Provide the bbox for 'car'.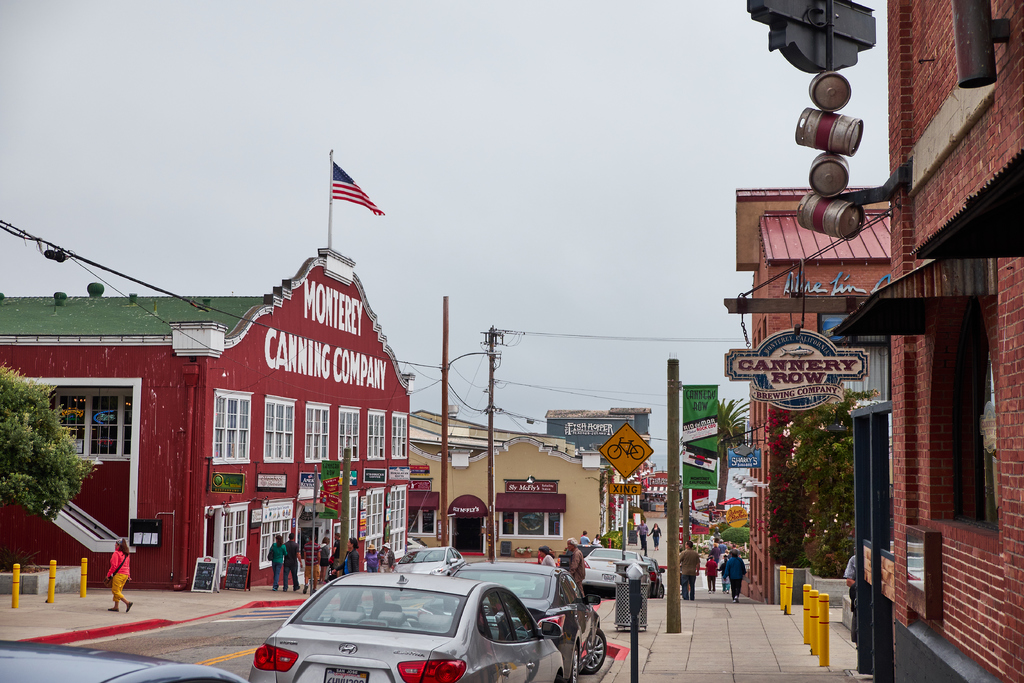
select_region(586, 550, 649, 593).
